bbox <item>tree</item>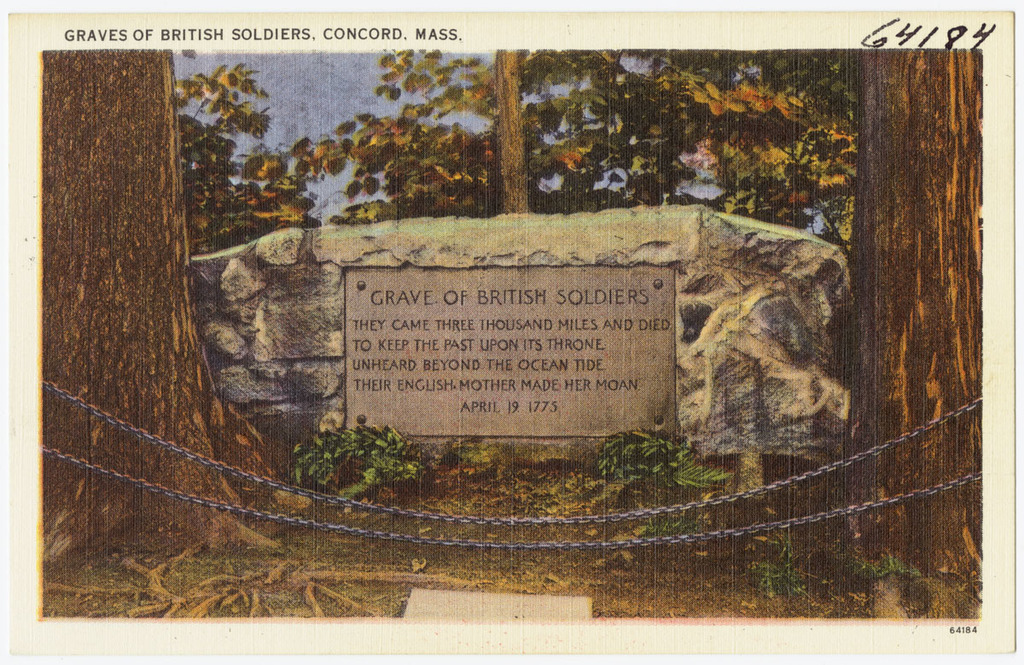
x1=498, y1=46, x2=532, y2=215
